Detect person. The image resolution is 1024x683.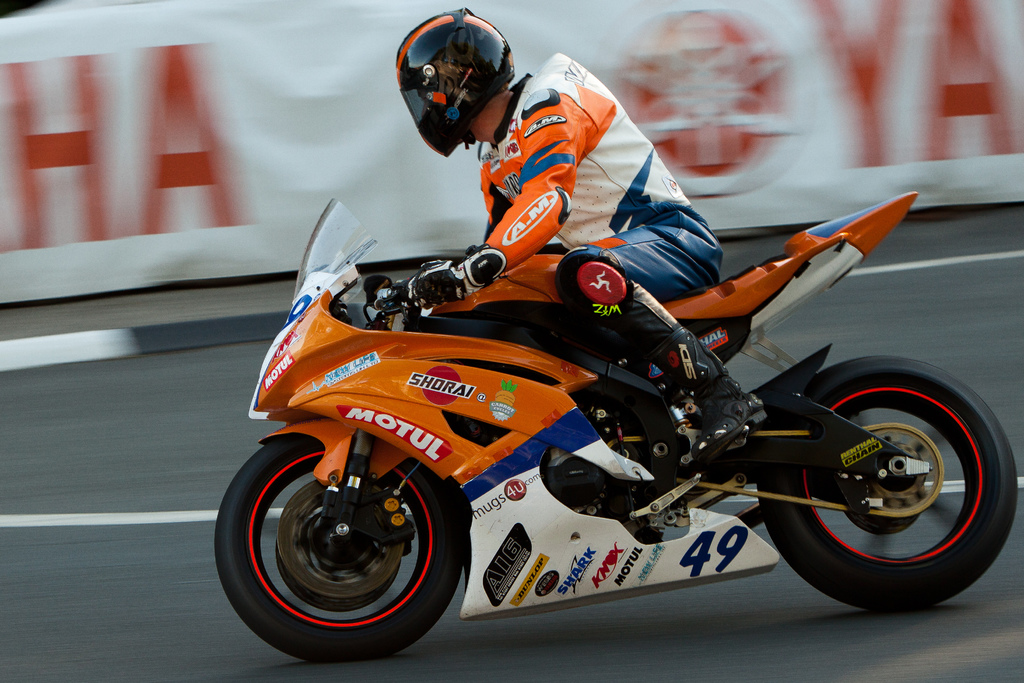
x1=403, y1=9, x2=765, y2=455.
